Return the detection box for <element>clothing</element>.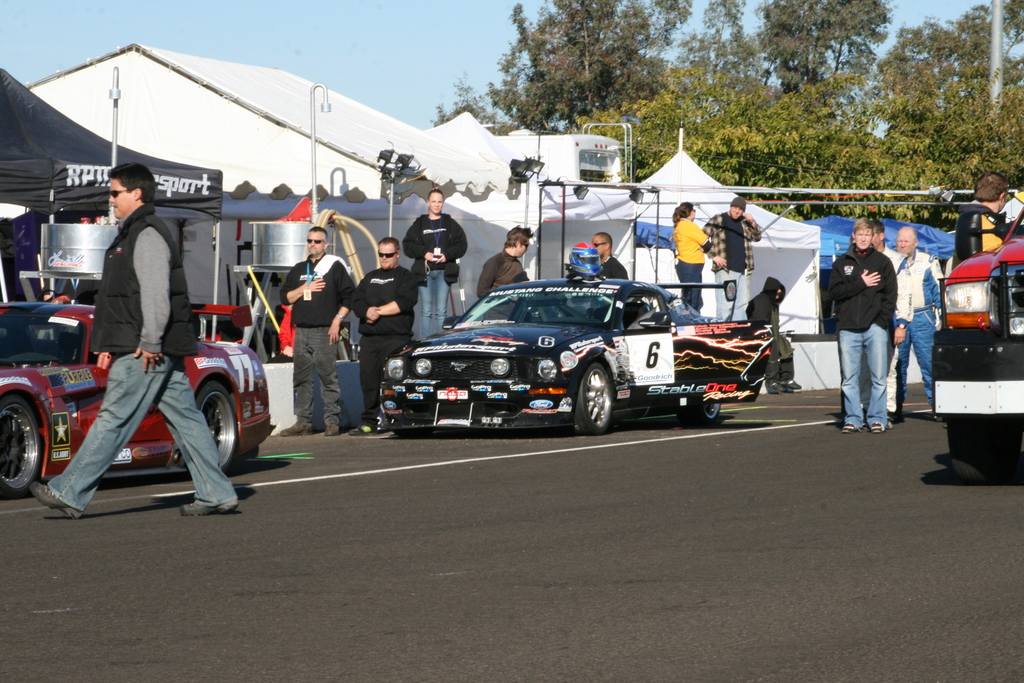
x1=355, y1=260, x2=413, y2=402.
